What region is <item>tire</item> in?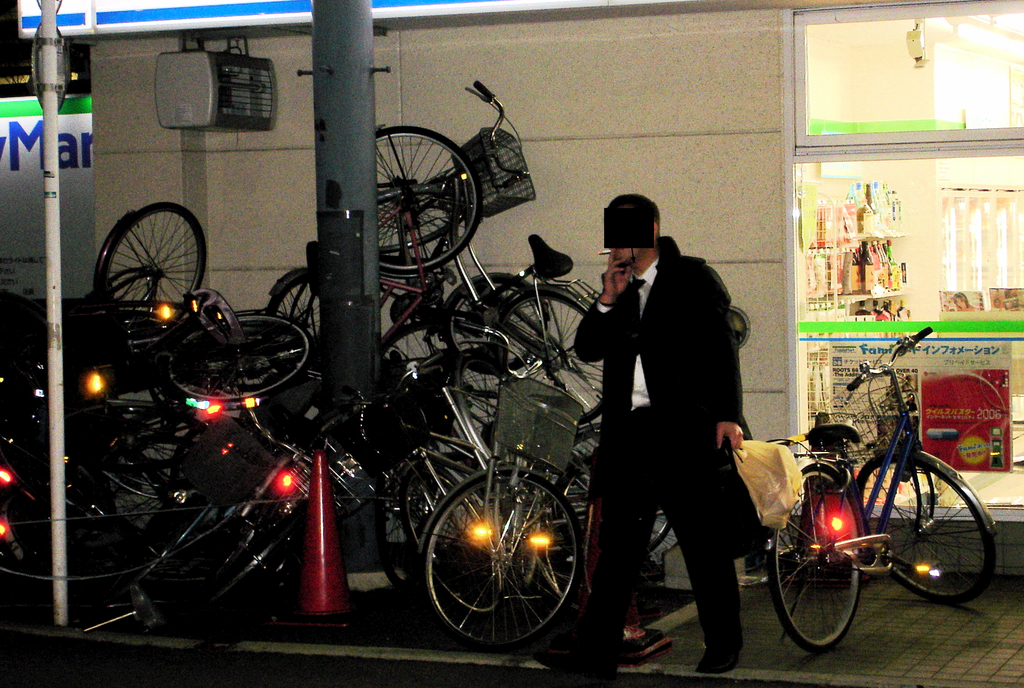
l=768, t=467, r=862, b=651.
